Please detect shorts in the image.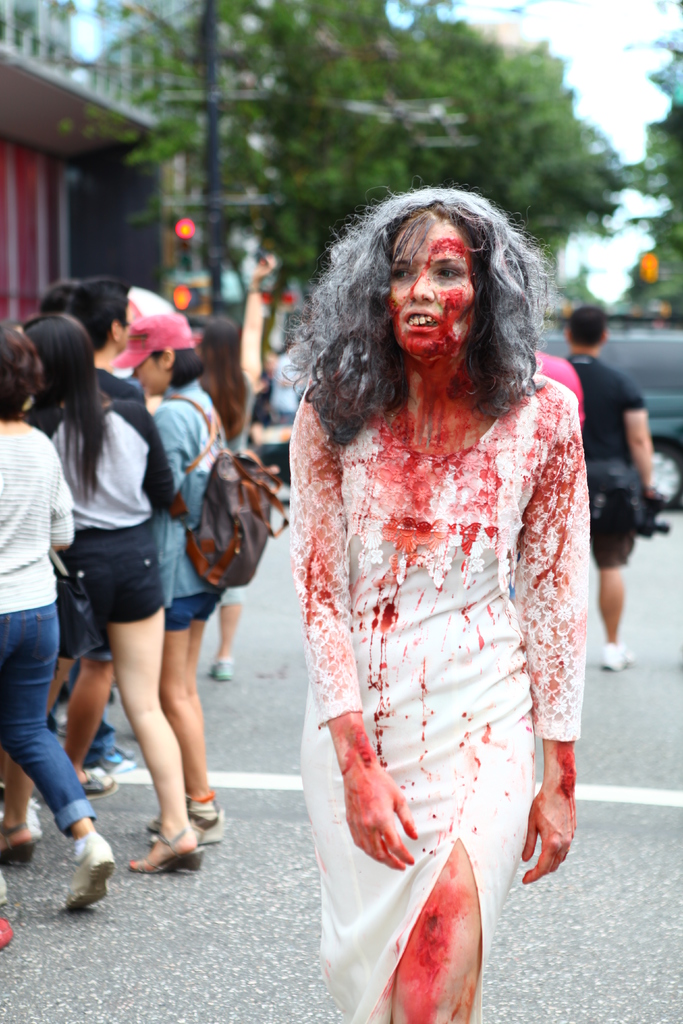
region(582, 457, 644, 571).
